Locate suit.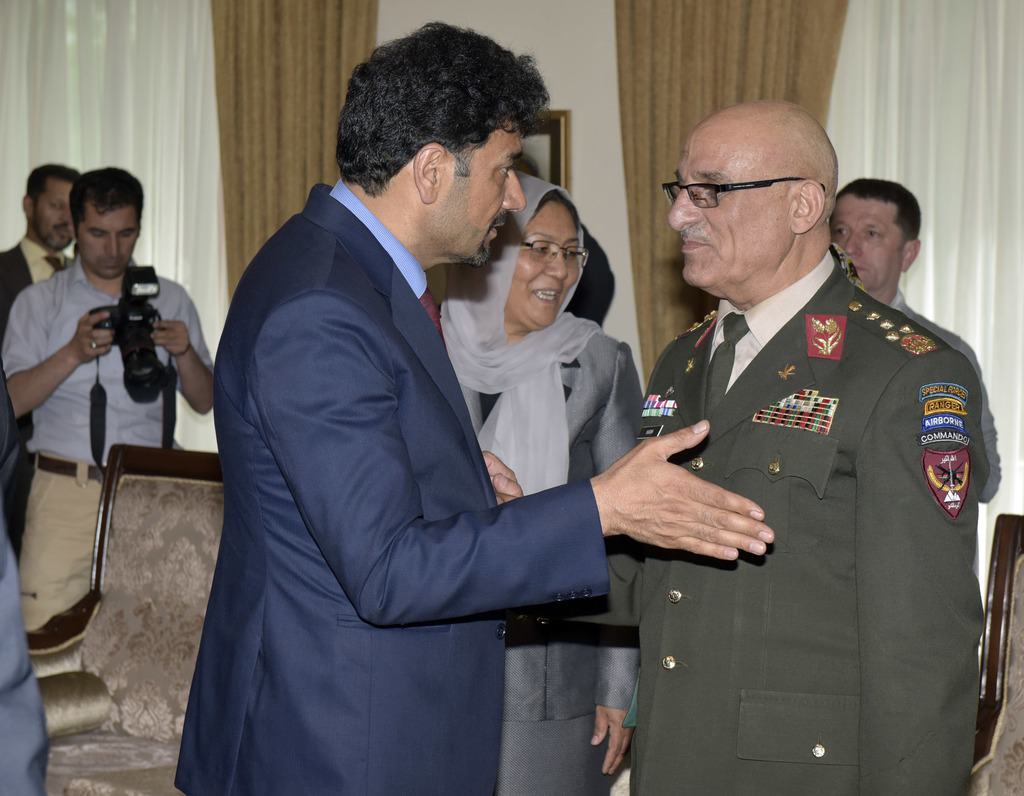
Bounding box: [531,241,996,795].
